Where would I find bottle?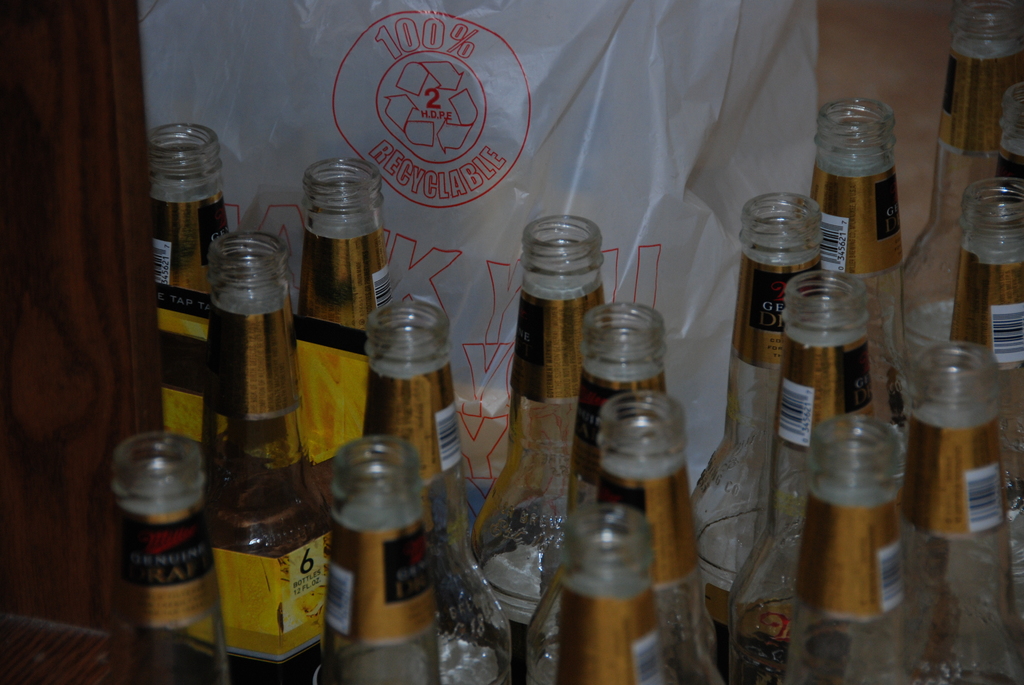
At [810, 96, 902, 423].
